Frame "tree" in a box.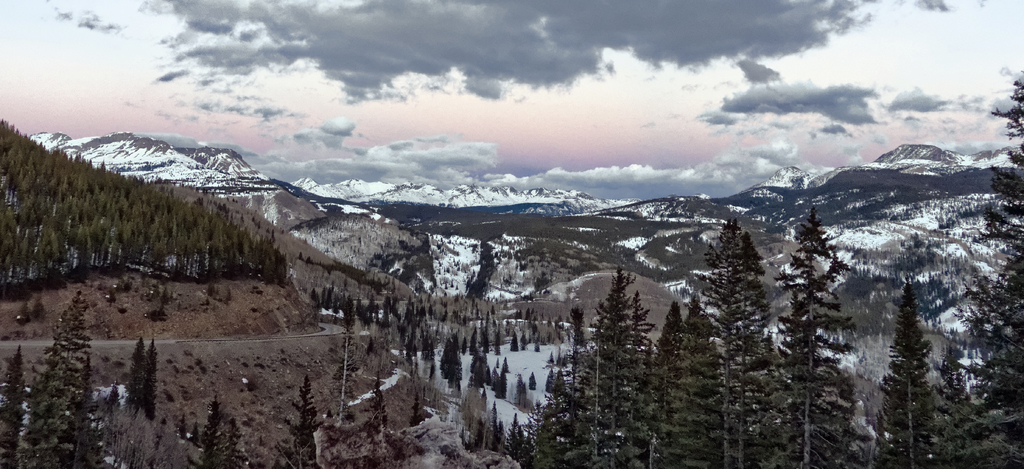
bbox=[145, 340, 159, 419].
